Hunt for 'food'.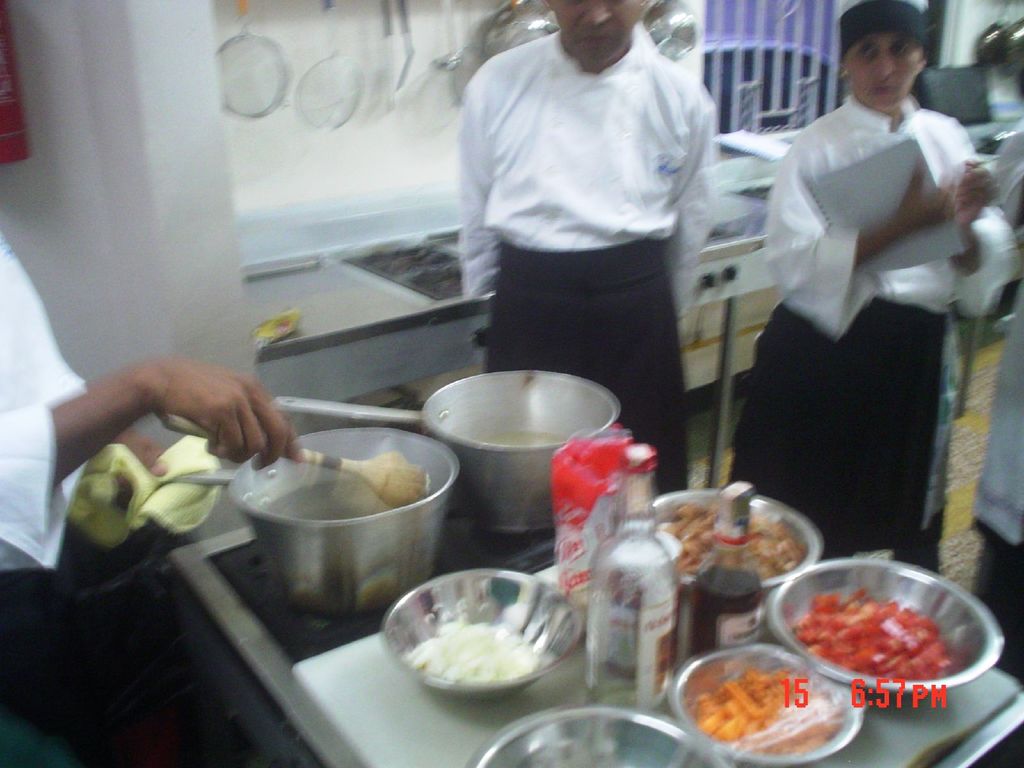
Hunted down at {"x1": 410, "y1": 619, "x2": 531, "y2": 684}.
